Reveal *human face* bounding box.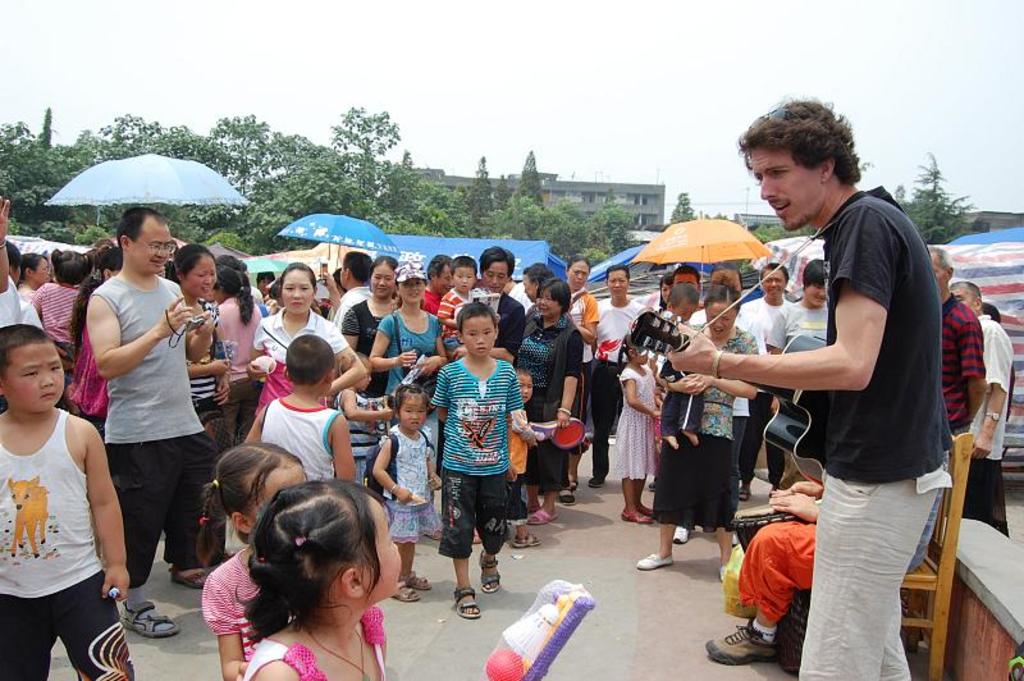
Revealed: BBox(675, 274, 696, 282).
